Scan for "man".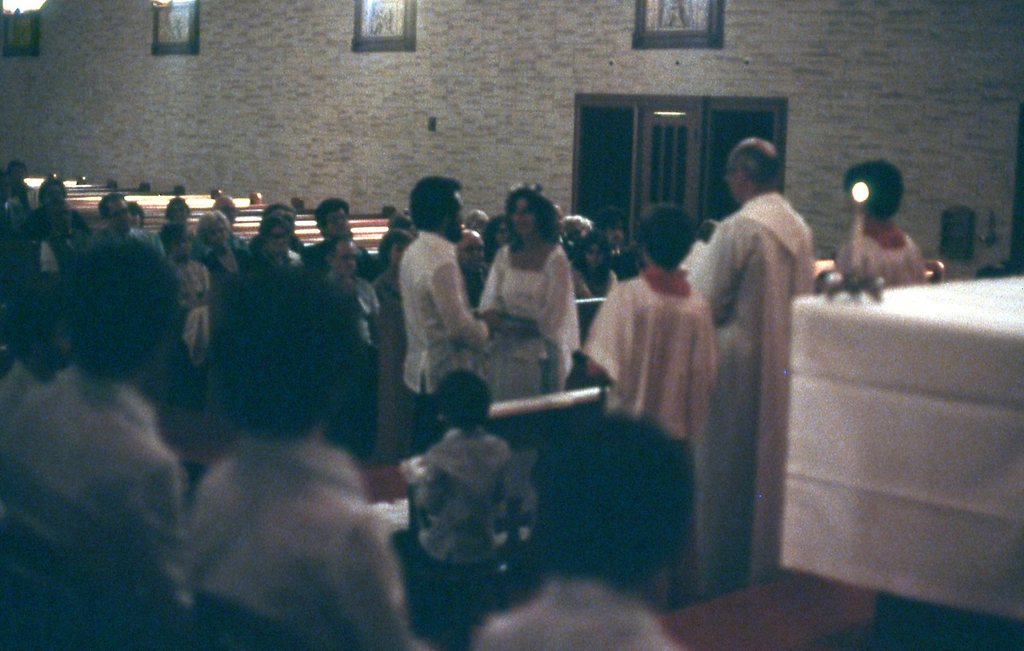
Scan result: bbox(691, 132, 830, 550).
